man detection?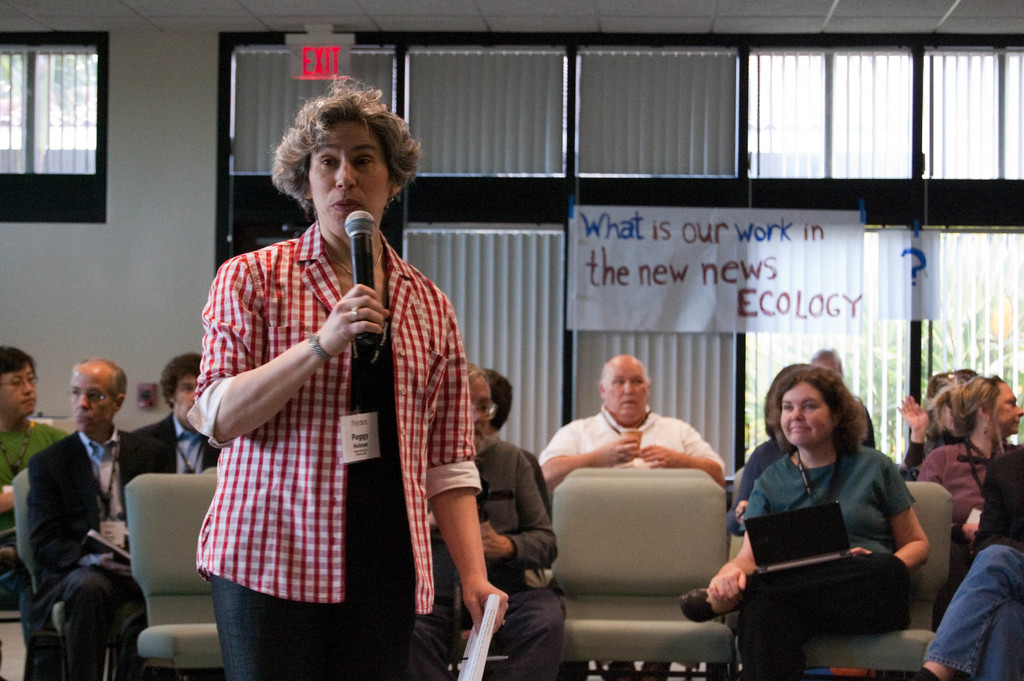
box(538, 355, 729, 500)
